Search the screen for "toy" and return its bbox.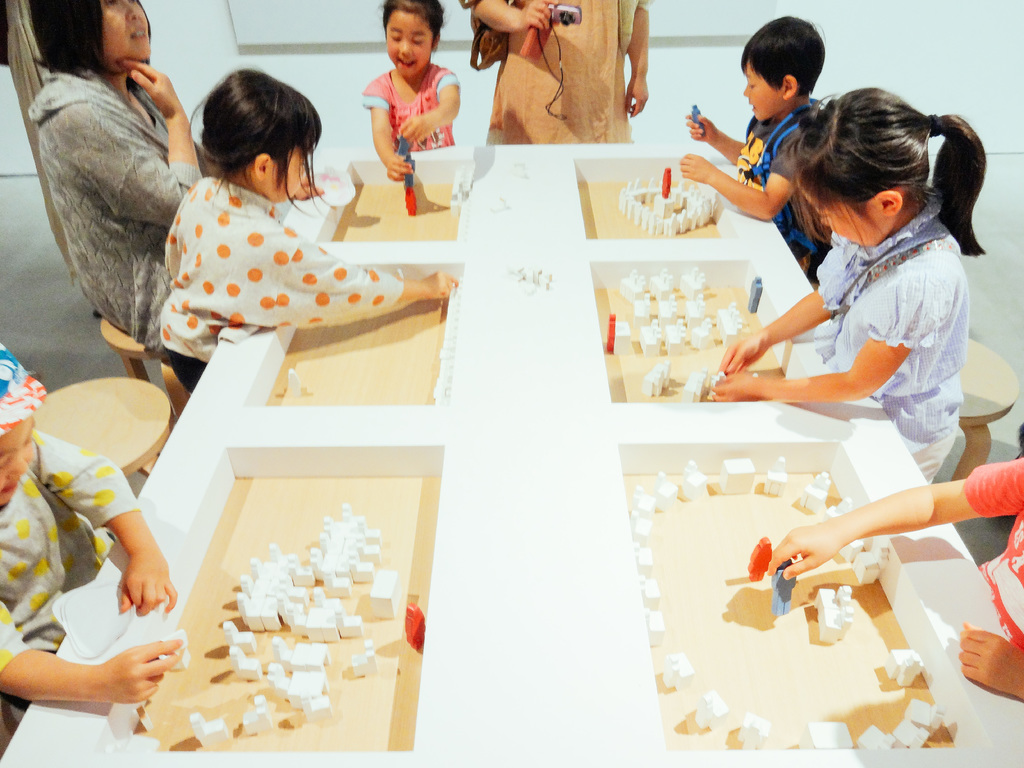
Found: pyautogui.locateOnScreen(682, 368, 708, 404).
